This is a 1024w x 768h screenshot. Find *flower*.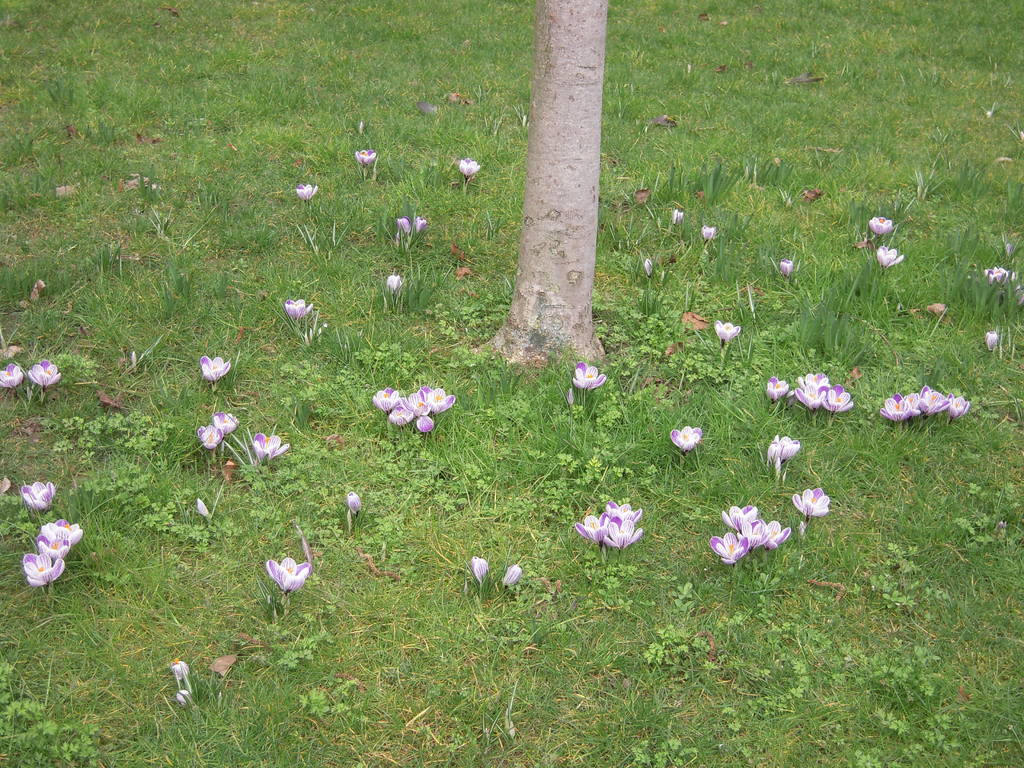
Bounding box: 766/436/799/463.
